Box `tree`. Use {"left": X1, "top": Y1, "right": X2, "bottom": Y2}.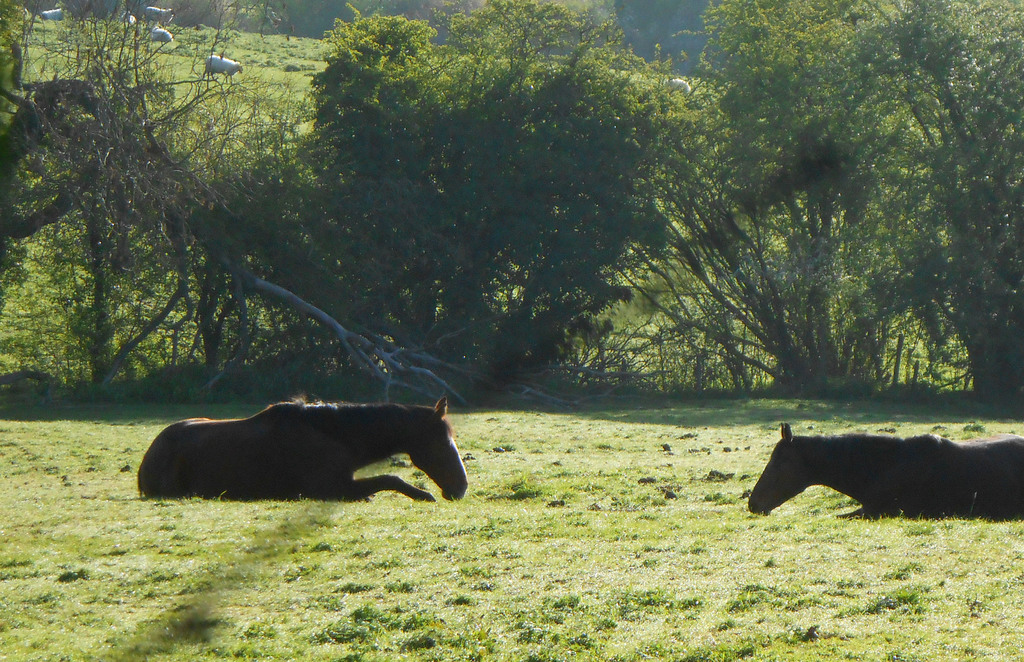
{"left": 646, "top": 0, "right": 965, "bottom": 415}.
